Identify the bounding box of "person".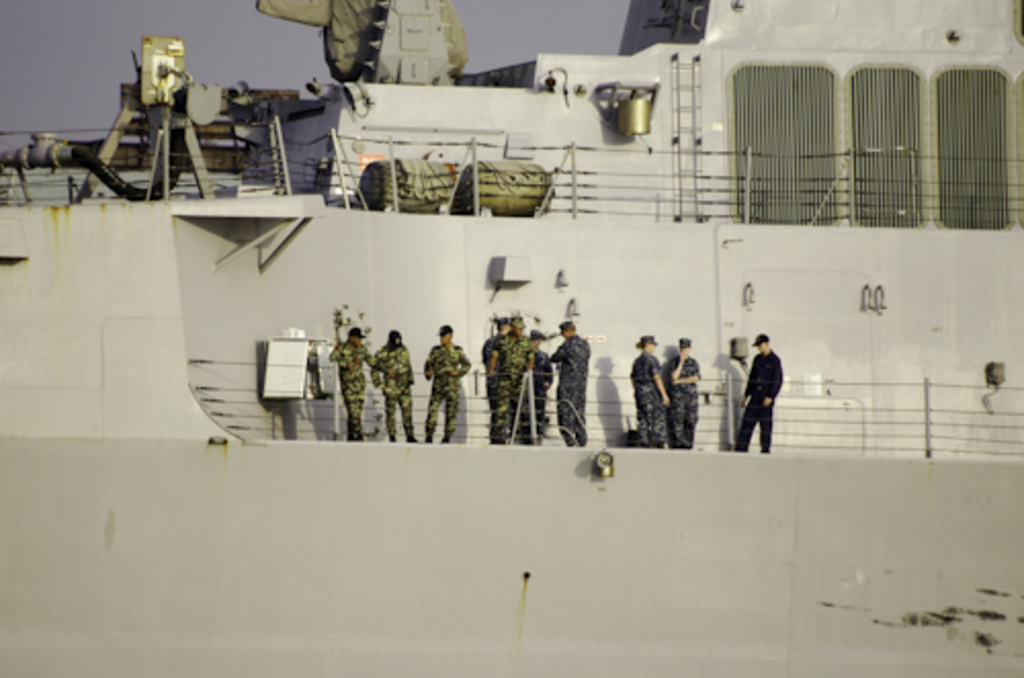
box=[631, 330, 666, 449].
